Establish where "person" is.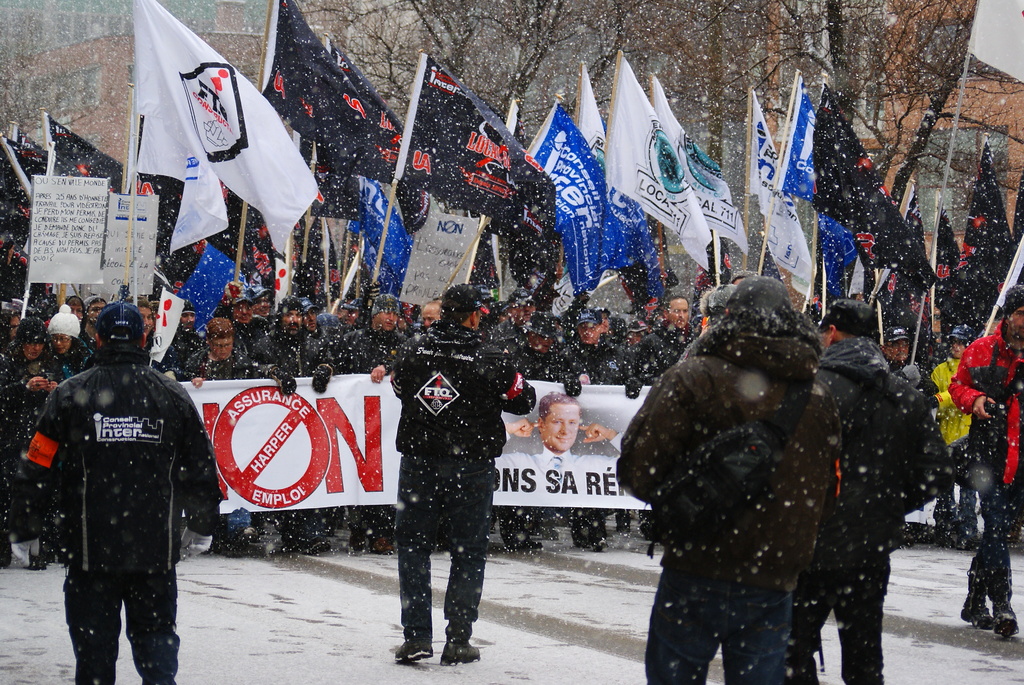
Established at <box>487,395,643,500</box>.
